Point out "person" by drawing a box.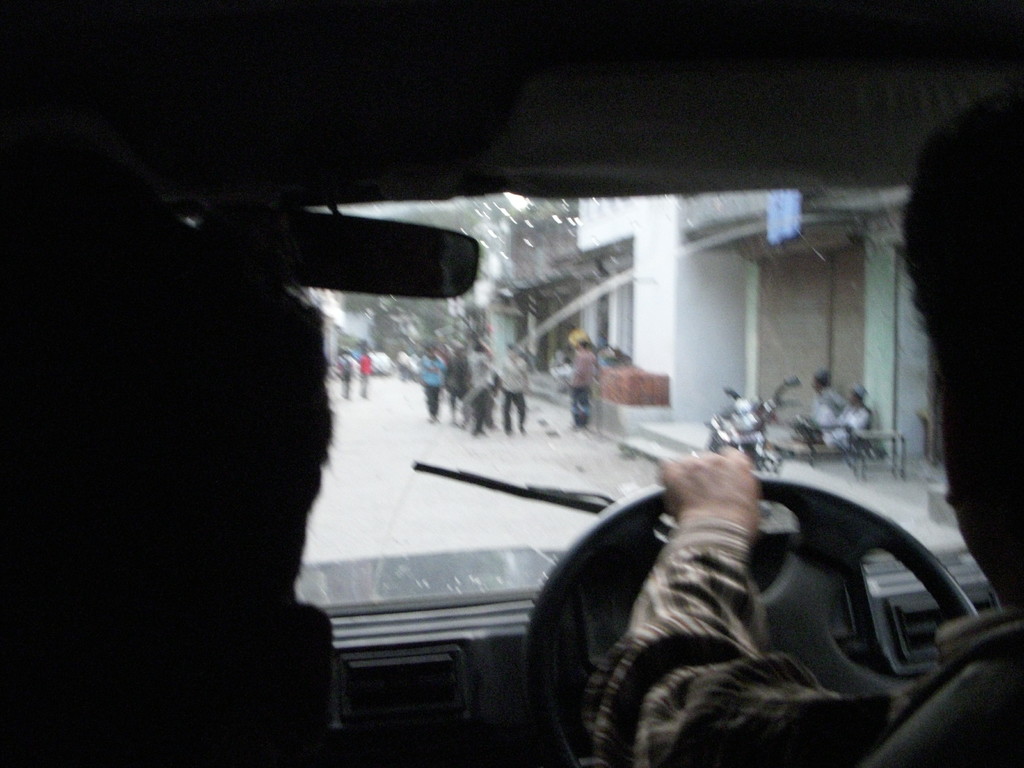
(x1=565, y1=339, x2=596, y2=424).
